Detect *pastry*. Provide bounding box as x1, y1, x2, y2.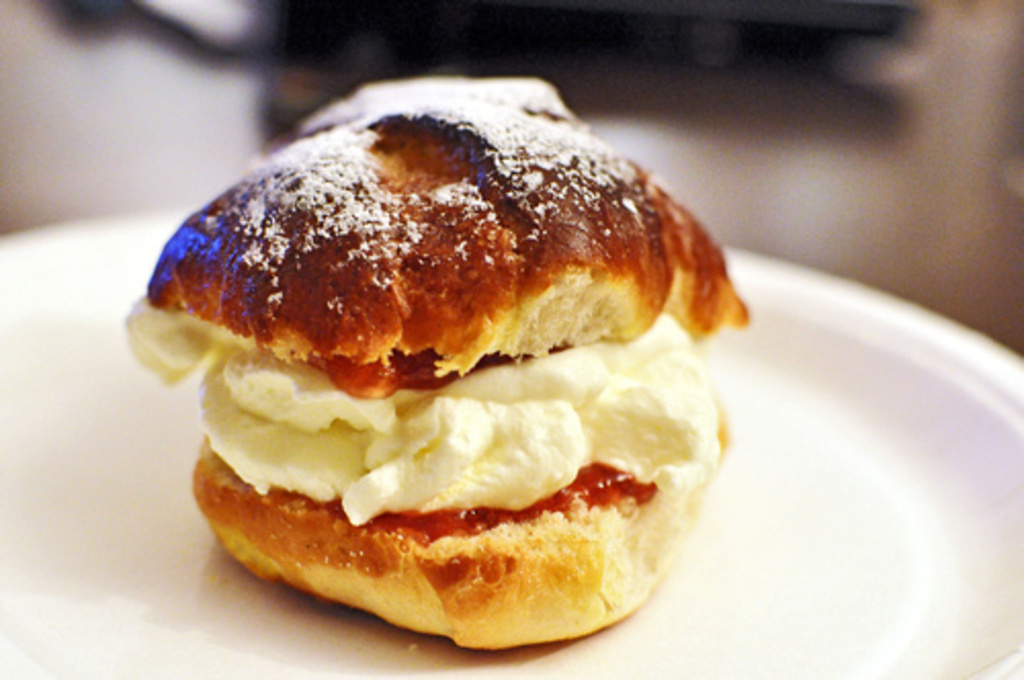
106, 107, 748, 606.
